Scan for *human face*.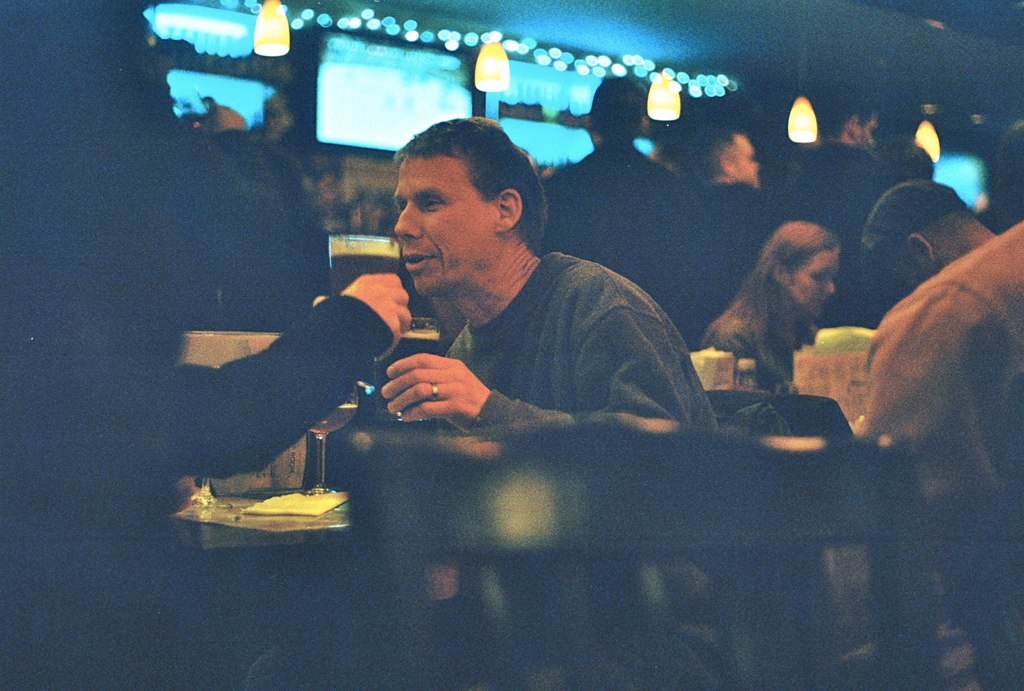
Scan result: 787, 249, 837, 318.
